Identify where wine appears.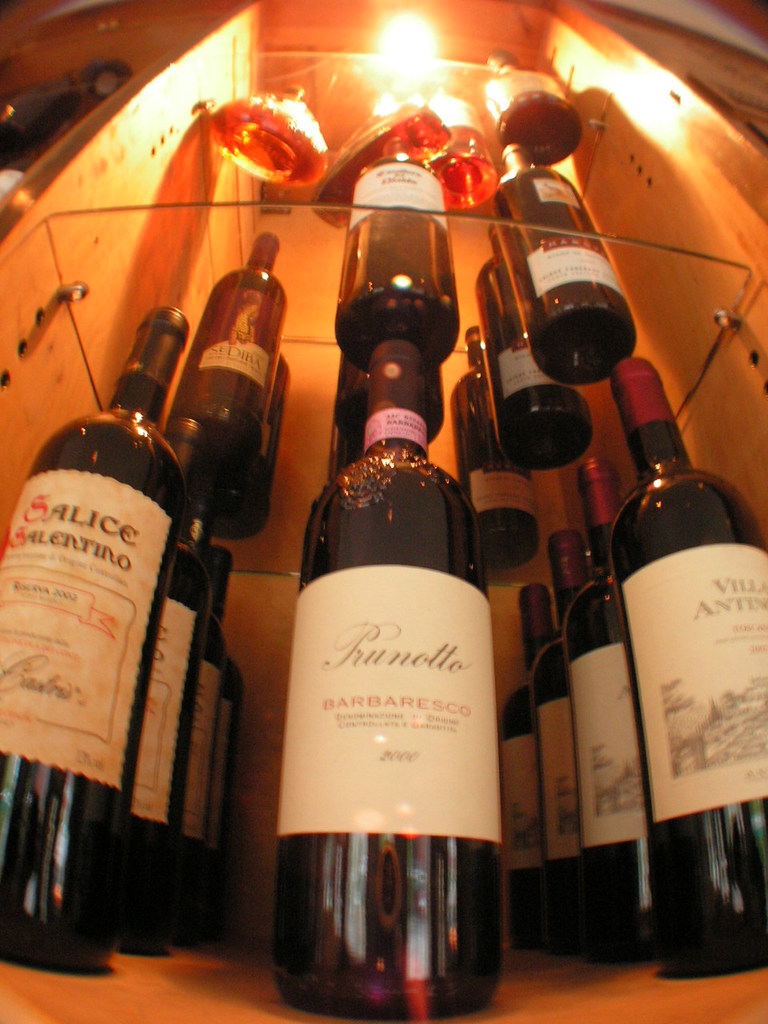
Appears at (x1=167, y1=232, x2=290, y2=521).
